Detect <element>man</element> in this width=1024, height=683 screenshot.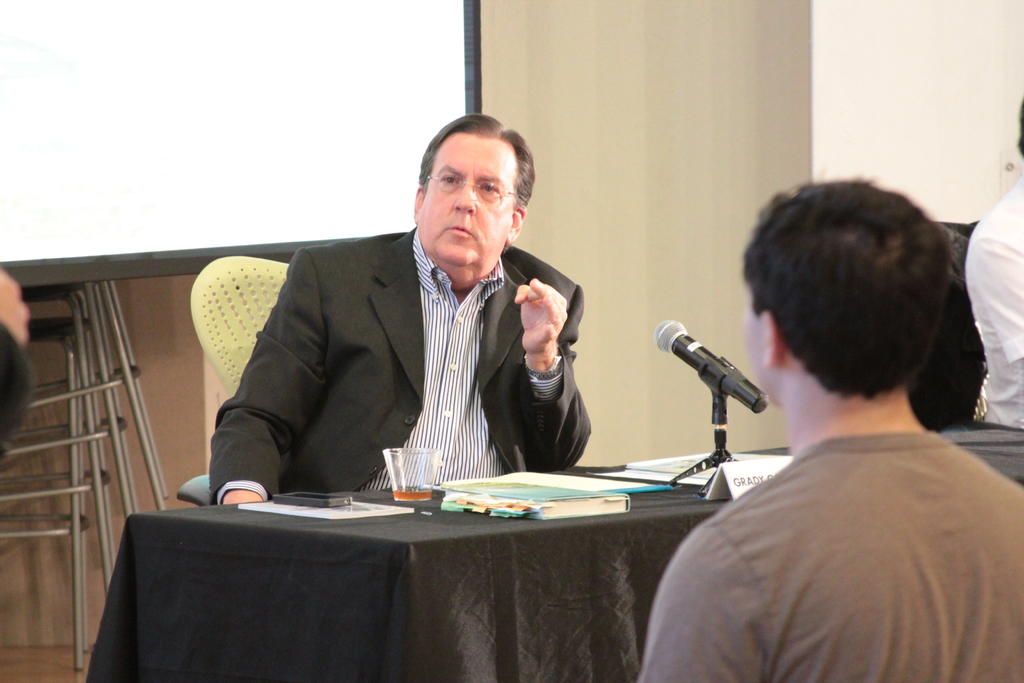
Detection: [x1=967, y1=86, x2=1023, y2=425].
